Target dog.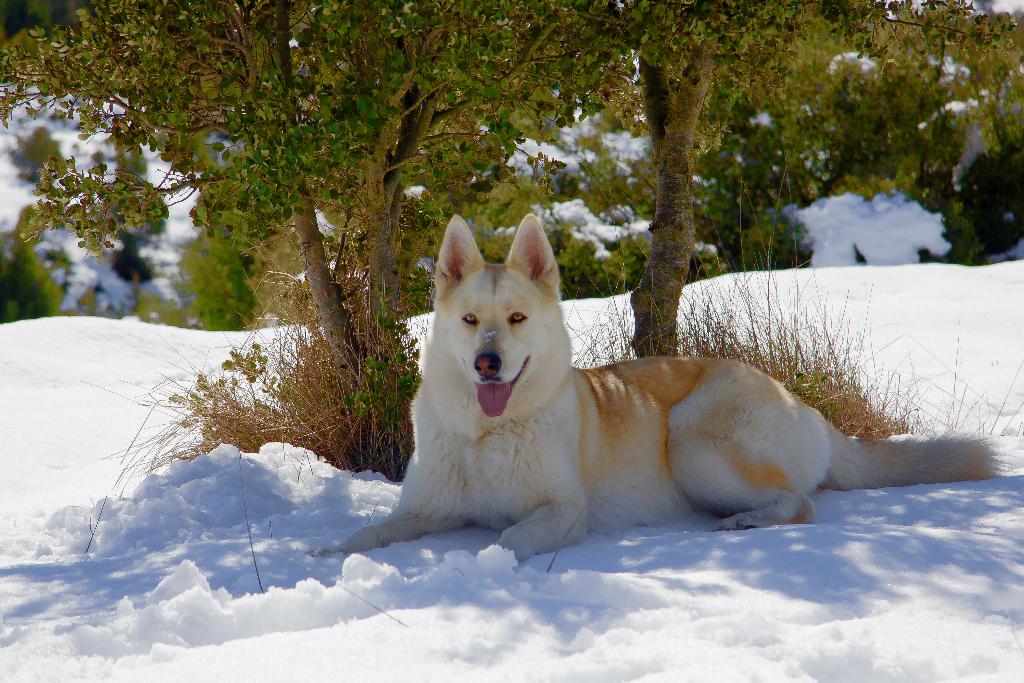
Target region: x1=320, y1=215, x2=1010, y2=563.
